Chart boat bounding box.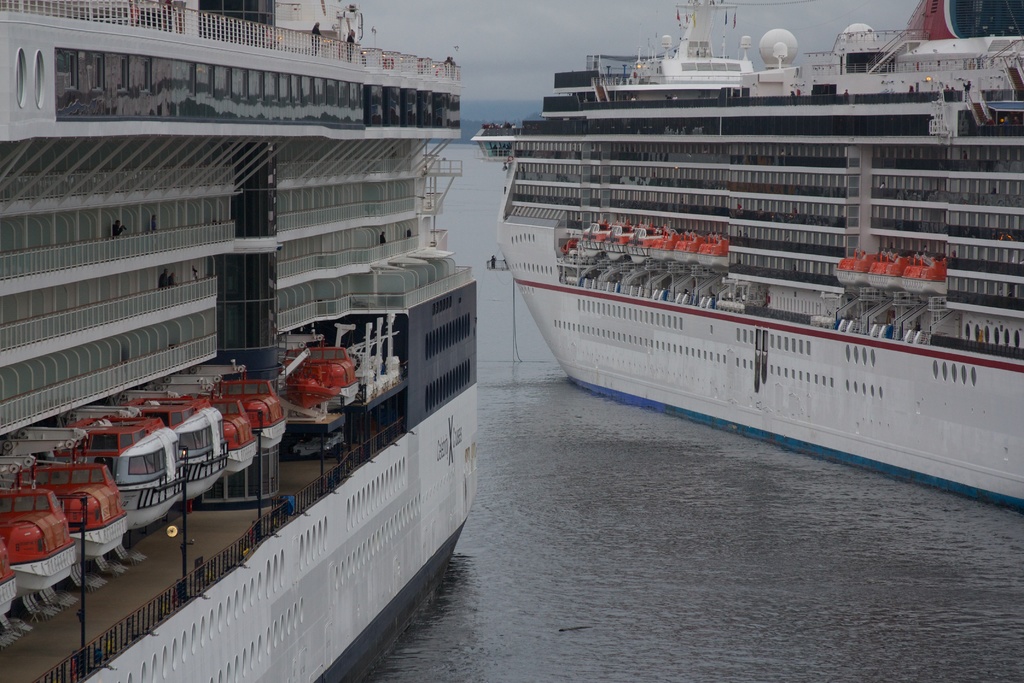
Charted: [465,0,1023,514].
